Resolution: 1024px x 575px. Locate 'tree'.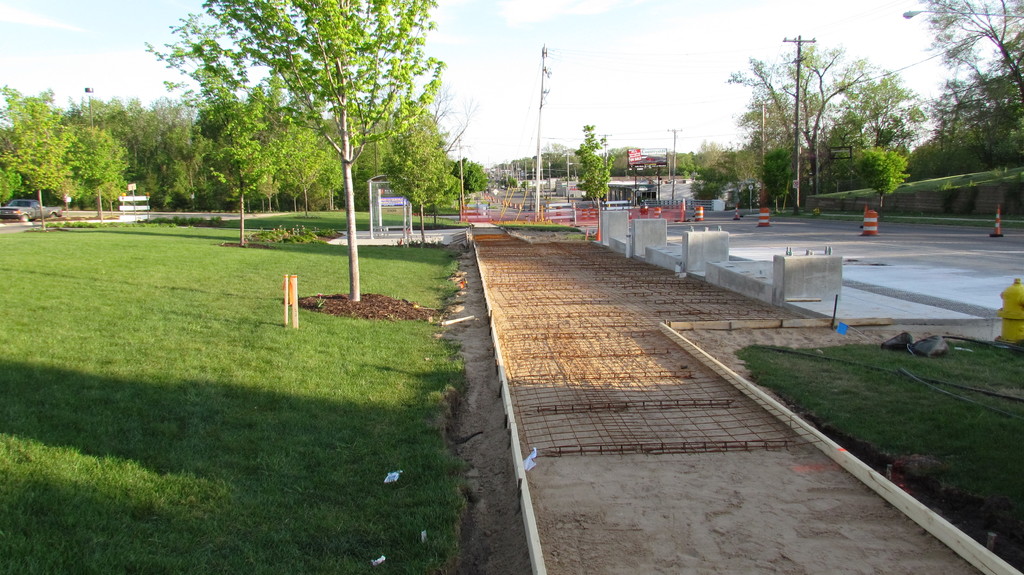
[157, 0, 460, 260].
